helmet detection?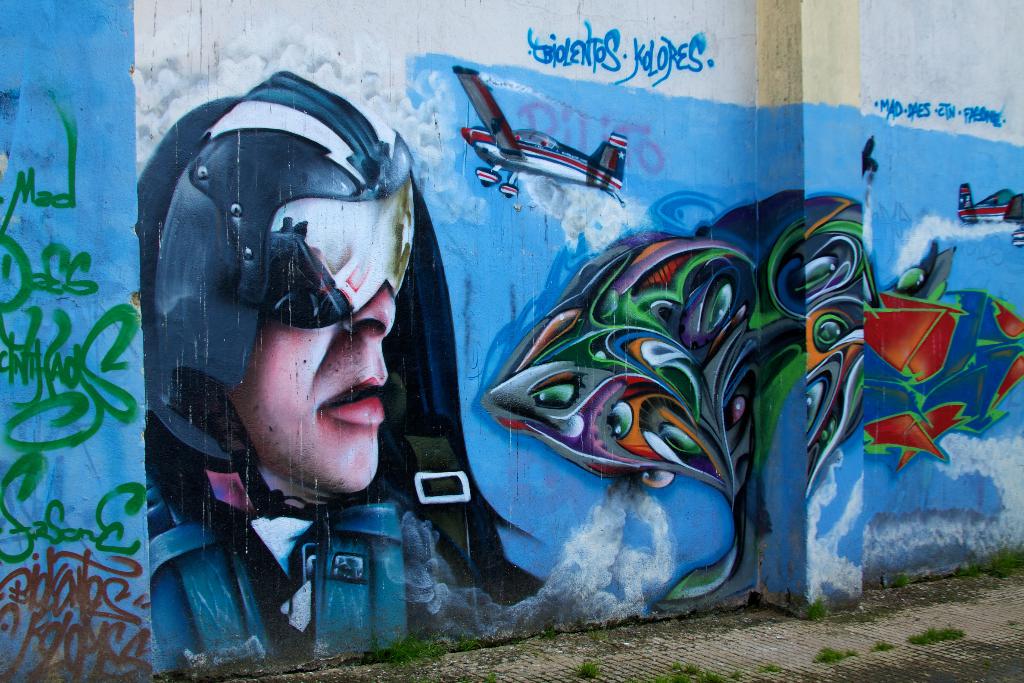
(136, 59, 433, 522)
